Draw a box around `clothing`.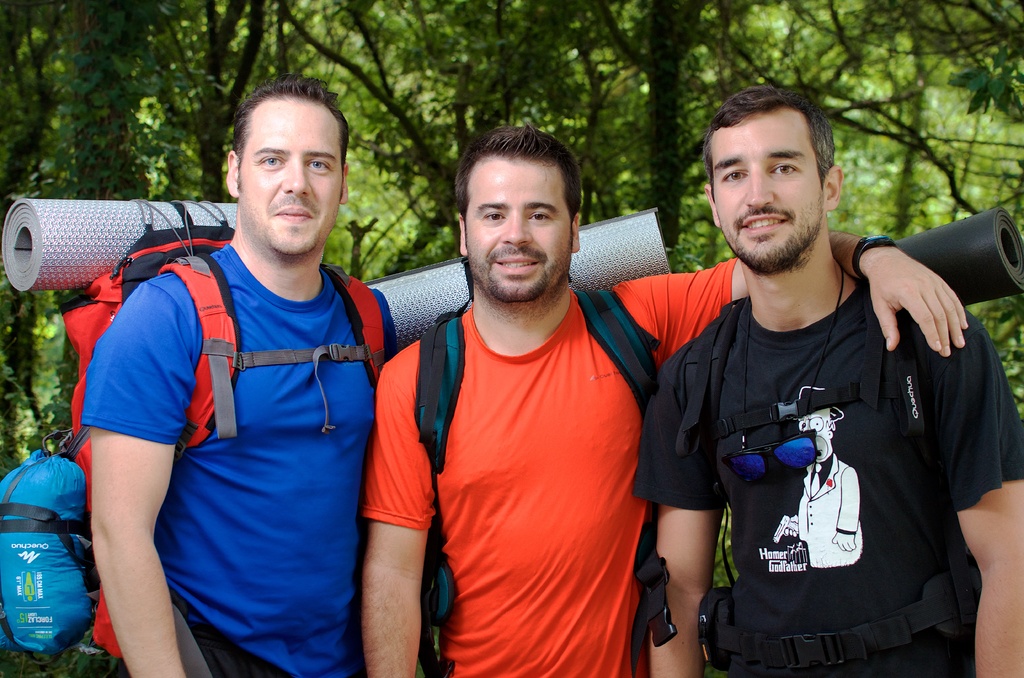
788:451:861:562.
